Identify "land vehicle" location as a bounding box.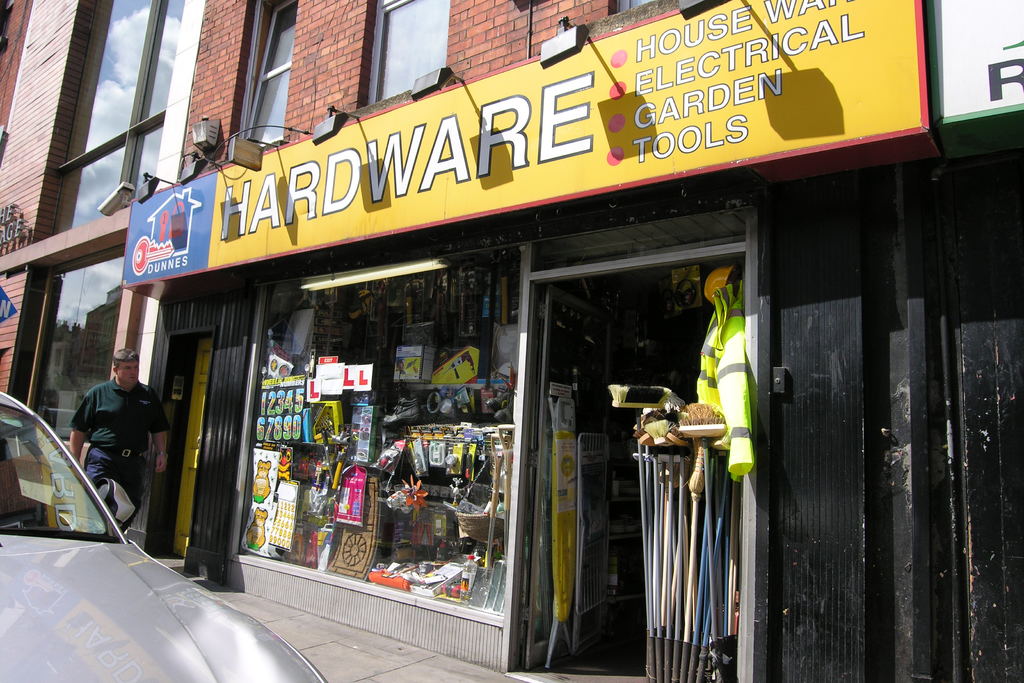
[x1=15, y1=434, x2=259, y2=682].
